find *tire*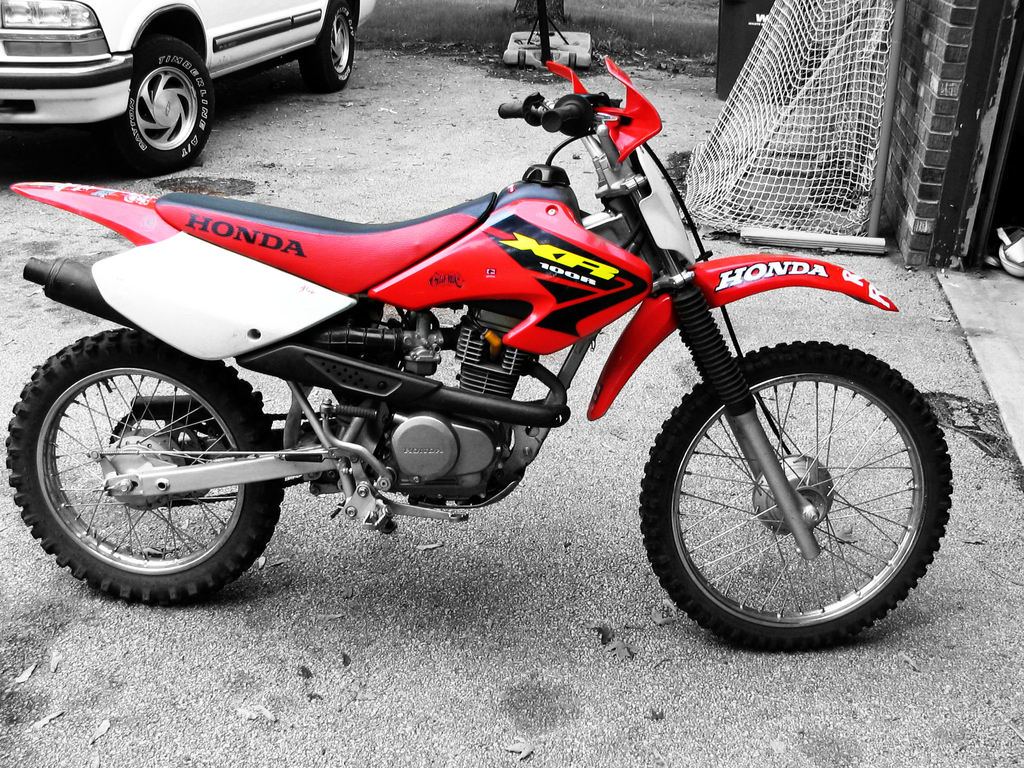
x1=108, y1=32, x2=218, y2=170
